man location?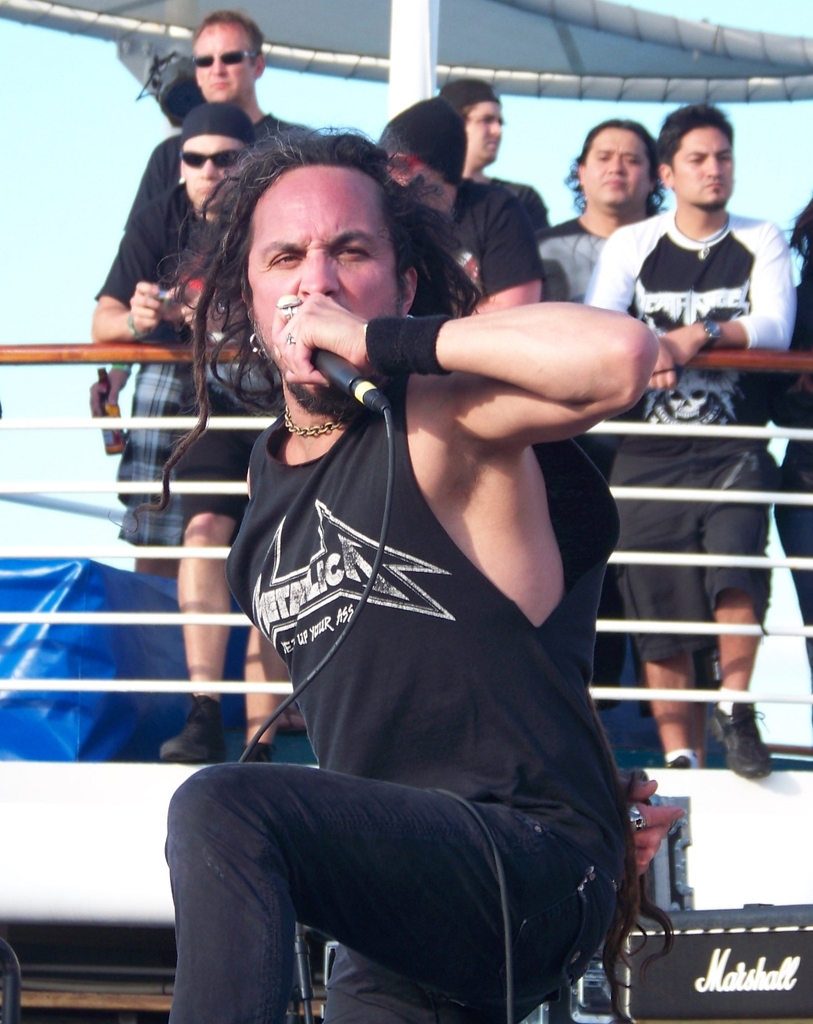
bbox(585, 103, 792, 781)
